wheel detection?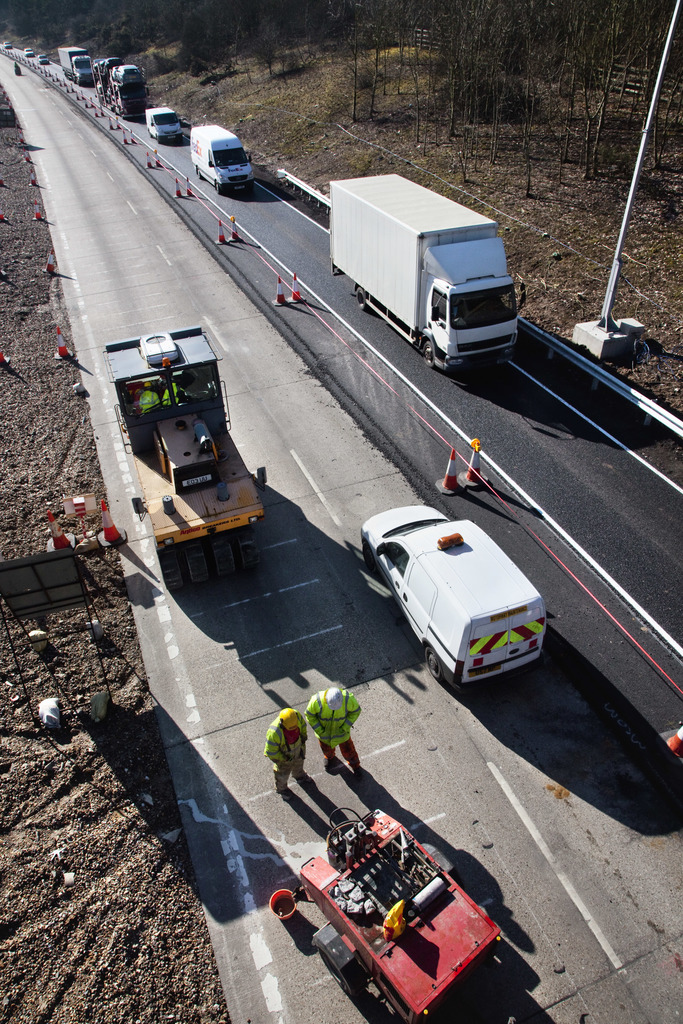
crop(420, 335, 439, 367)
